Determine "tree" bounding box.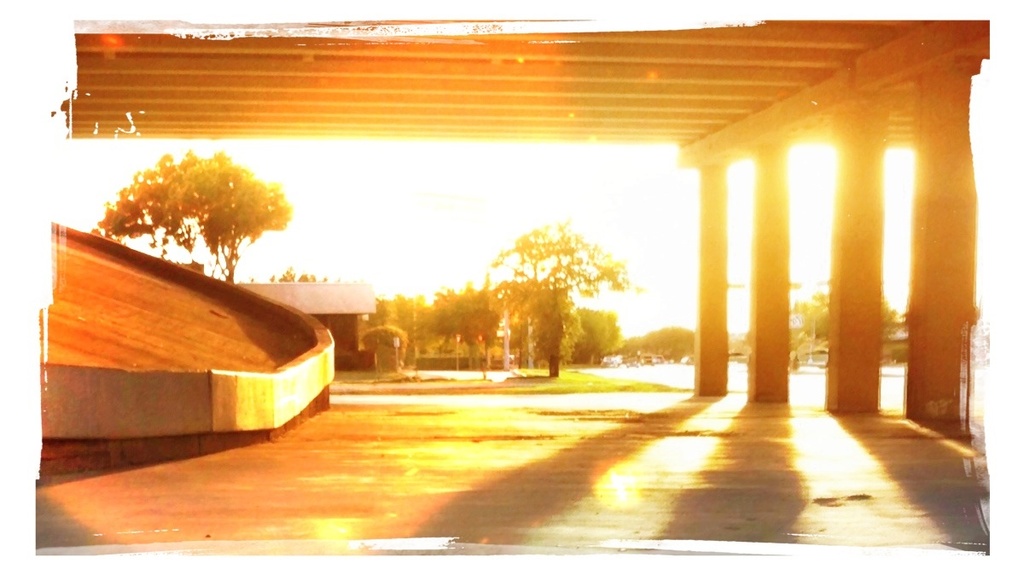
Determined: 401, 289, 471, 350.
